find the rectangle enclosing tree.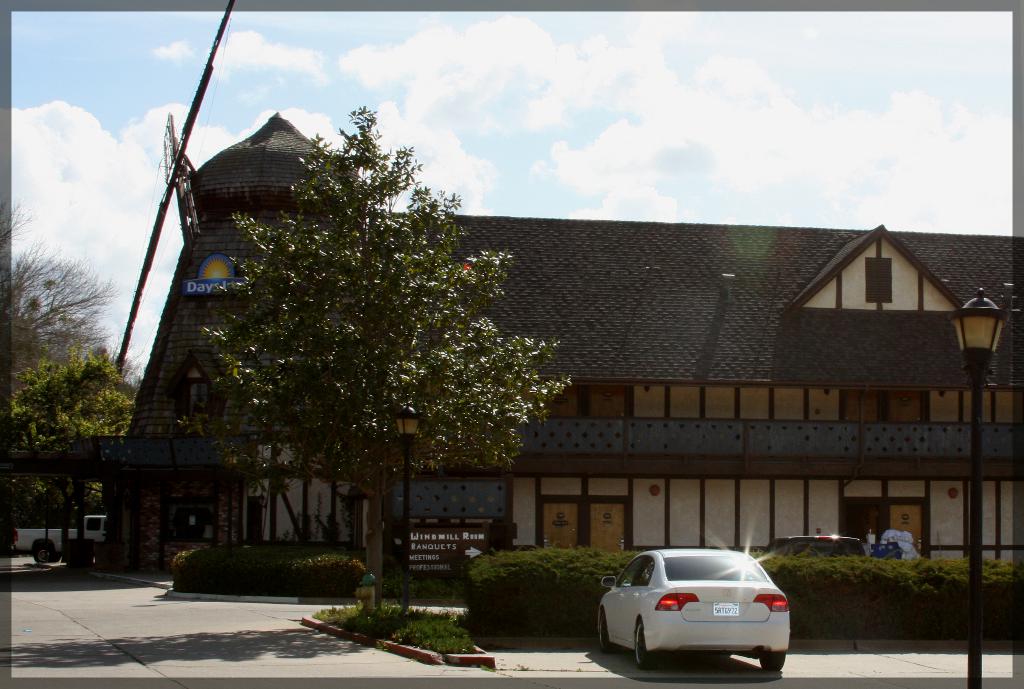
[163,112,539,524].
